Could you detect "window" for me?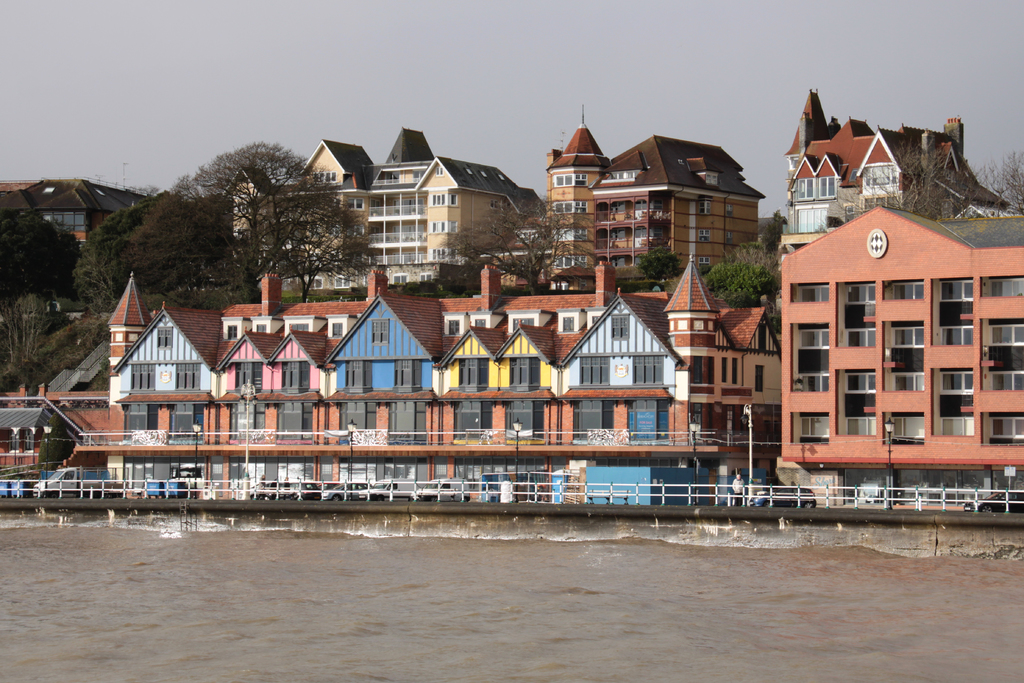
Detection result: bbox=(227, 324, 236, 341).
